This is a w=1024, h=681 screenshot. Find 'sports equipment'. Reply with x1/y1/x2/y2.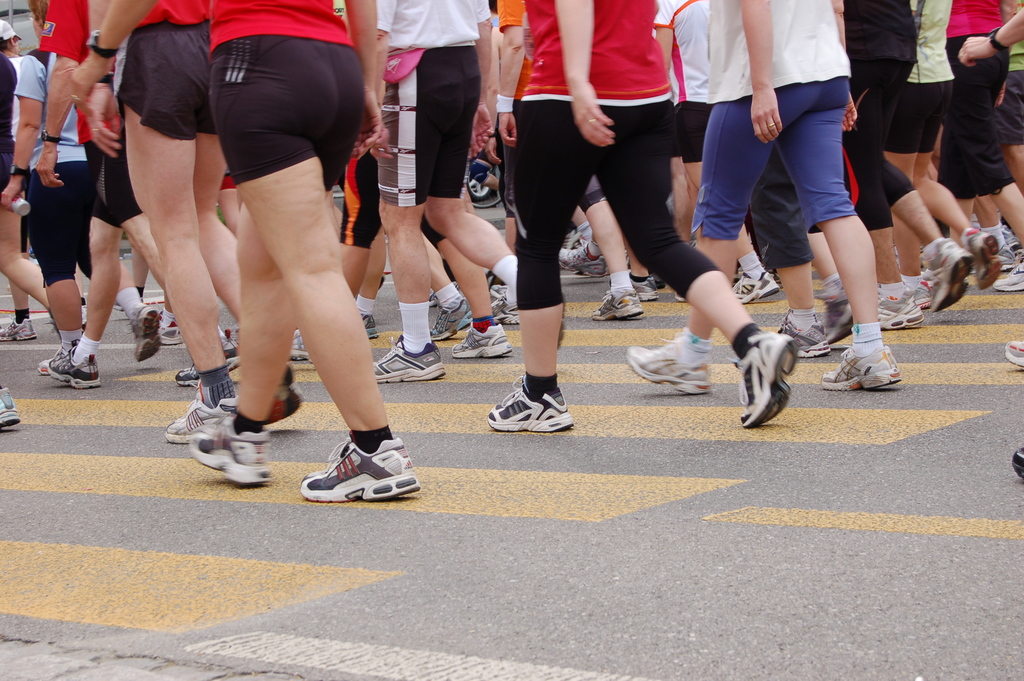
298/438/422/504.
